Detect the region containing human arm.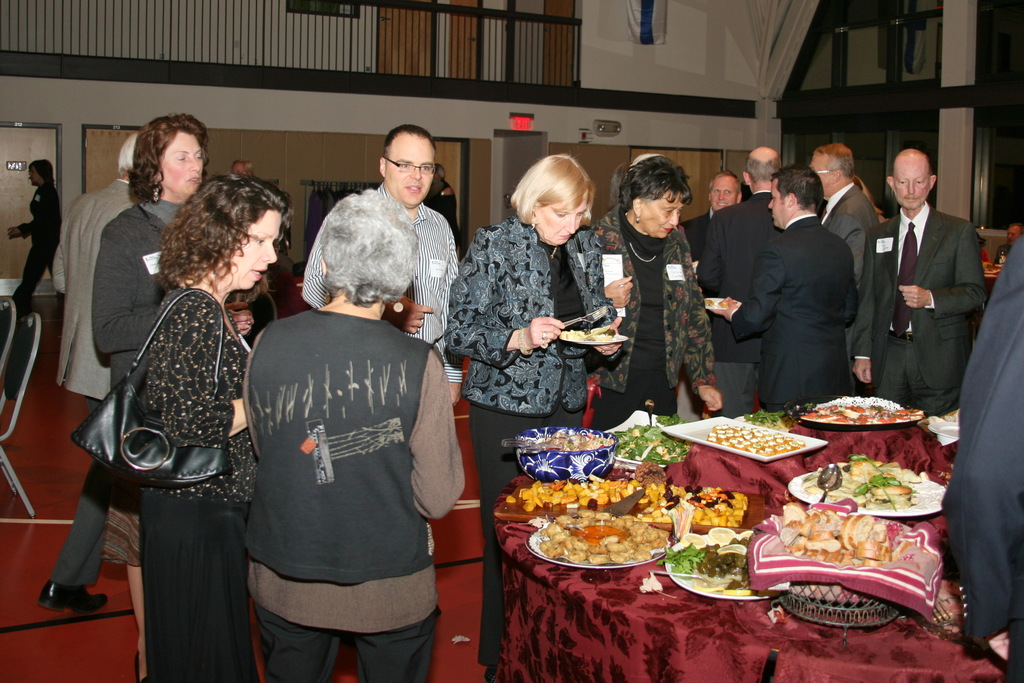
l=684, t=218, r=697, b=266.
